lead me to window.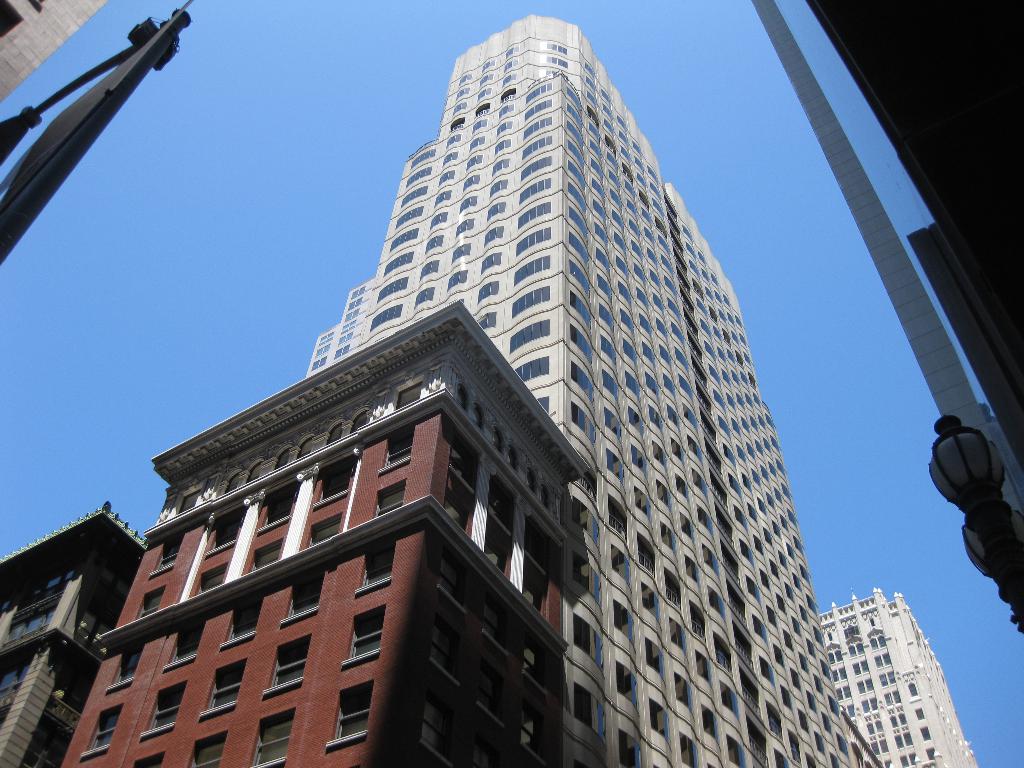
Lead to x1=796 y1=572 x2=804 y2=596.
